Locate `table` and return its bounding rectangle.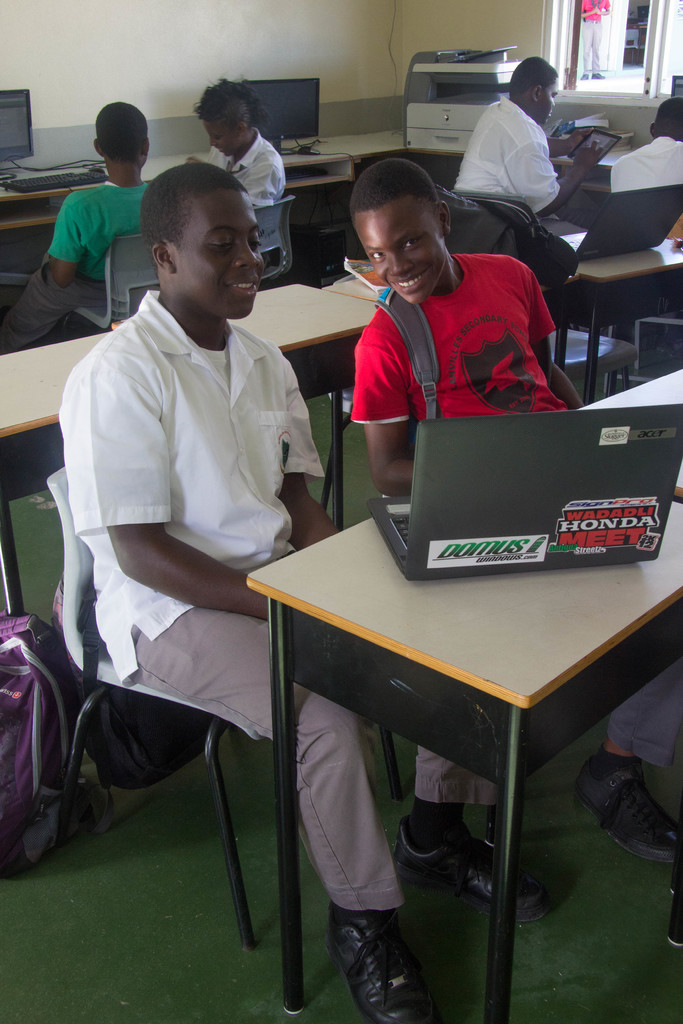
[554,228,682,376].
